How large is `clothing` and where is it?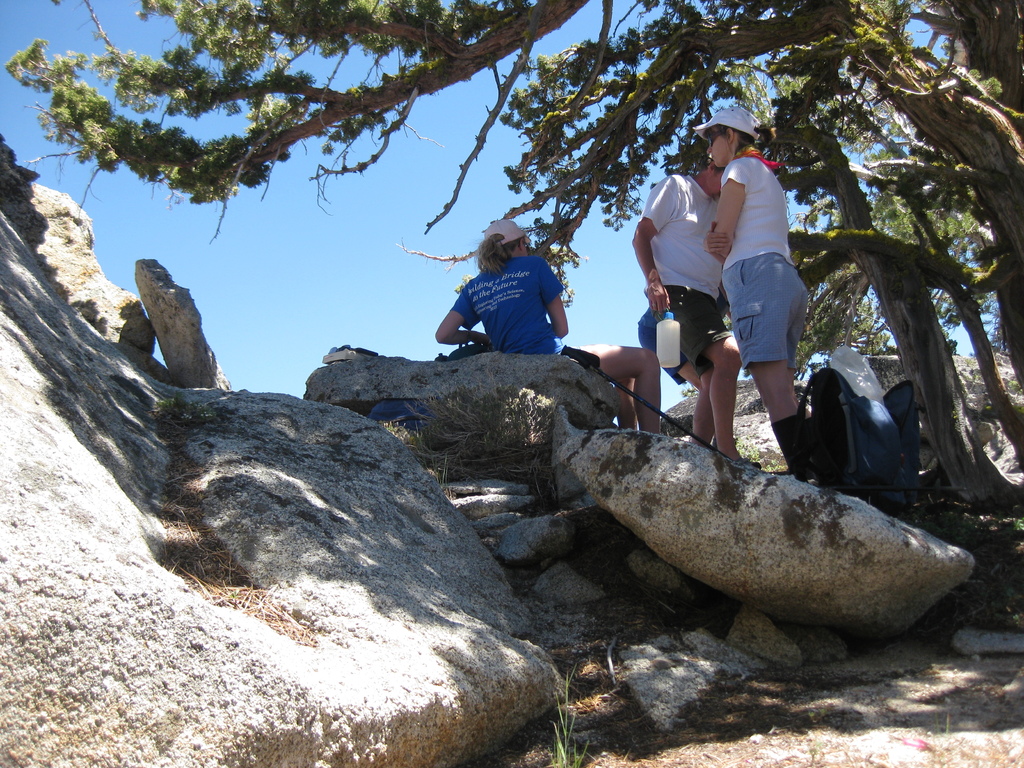
Bounding box: <box>719,161,810,371</box>.
